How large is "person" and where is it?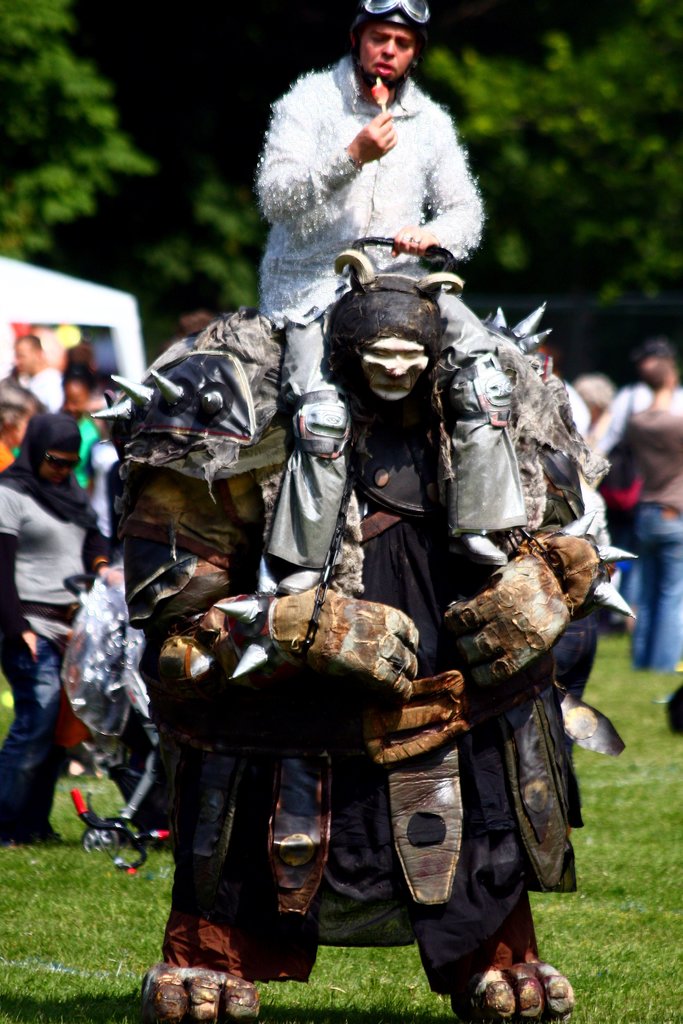
Bounding box: Rect(621, 360, 682, 673).
